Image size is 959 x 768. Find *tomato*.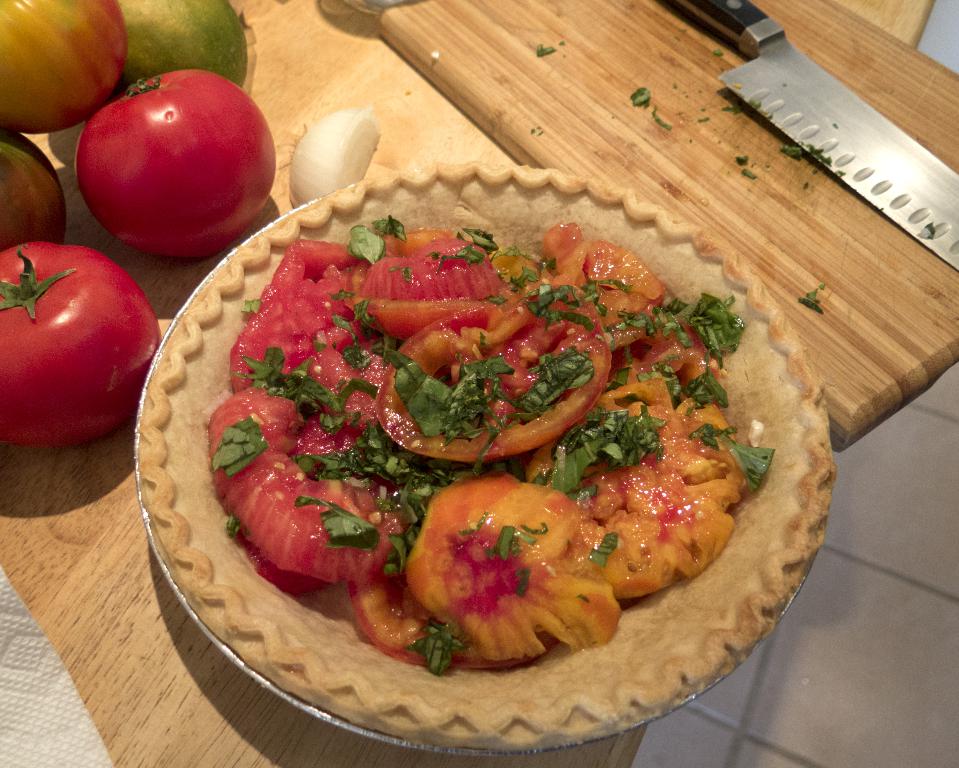
0 237 155 454.
